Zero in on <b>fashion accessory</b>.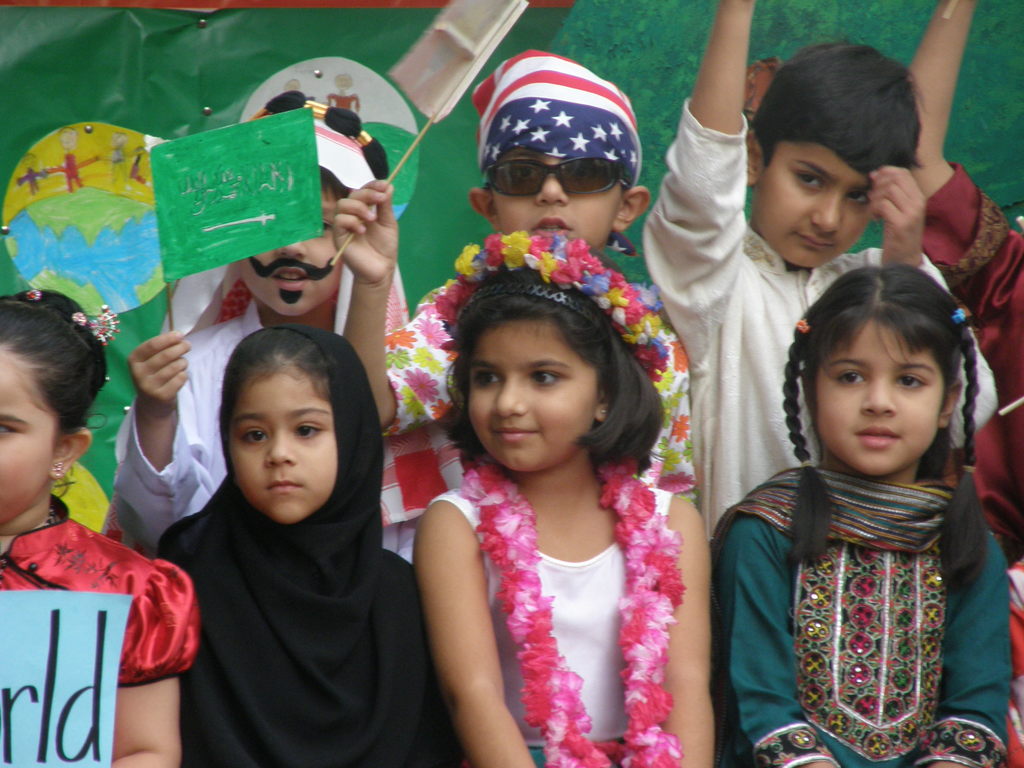
Zeroed in: bbox=[424, 223, 671, 371].
